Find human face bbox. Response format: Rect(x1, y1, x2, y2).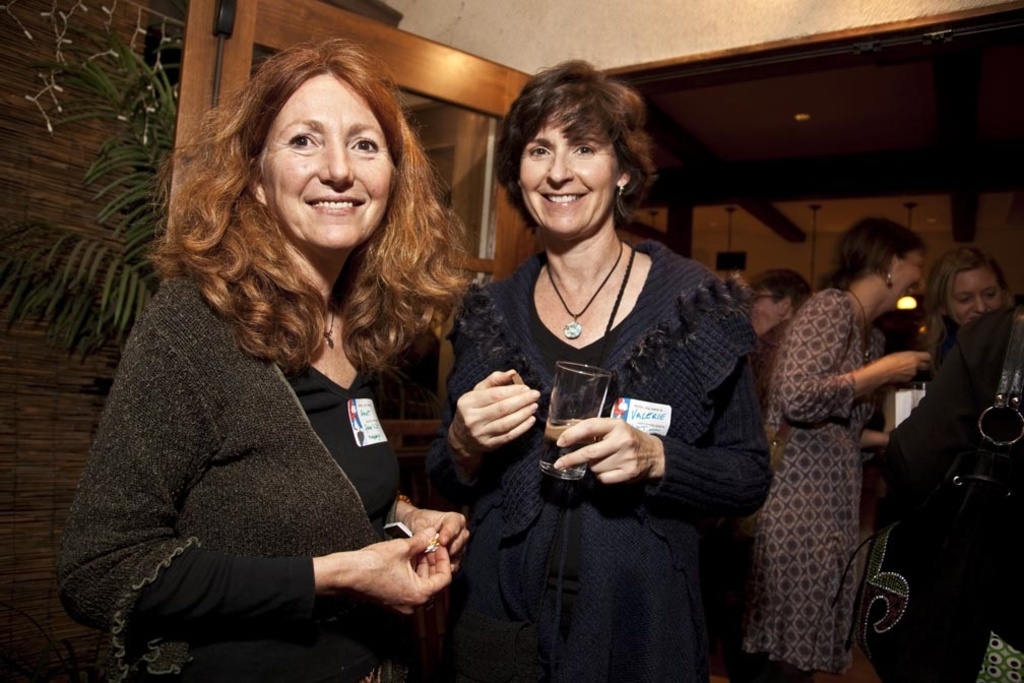
Rect(951, 257, 1004, 325).
